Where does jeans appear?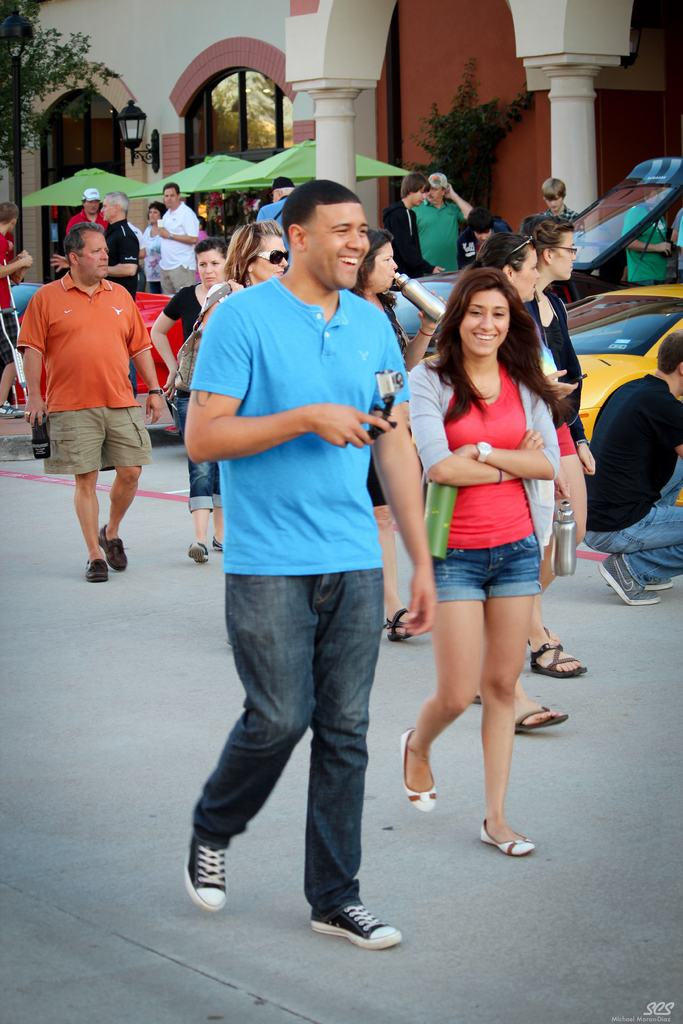
Appears at (589, 505, 682, 589).
